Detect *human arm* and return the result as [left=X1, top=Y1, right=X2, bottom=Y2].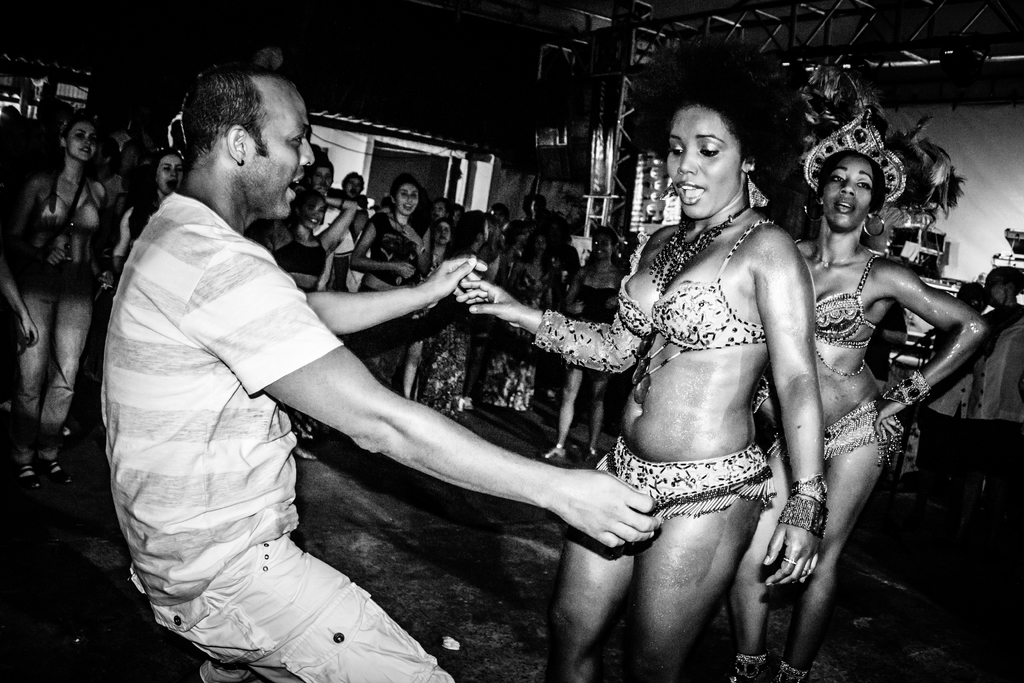
[left=317, top=197, right=360, bottom=252].
